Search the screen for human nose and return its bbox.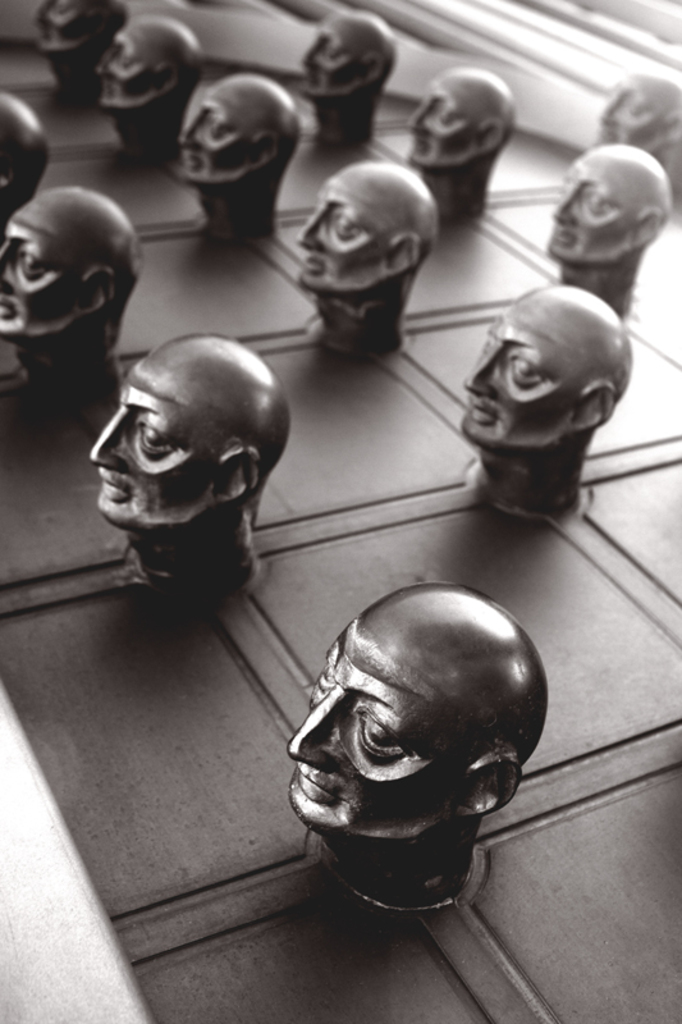
Found: {"x1": 296, "y1": 200, "x2": 324, "y2": 256}.
